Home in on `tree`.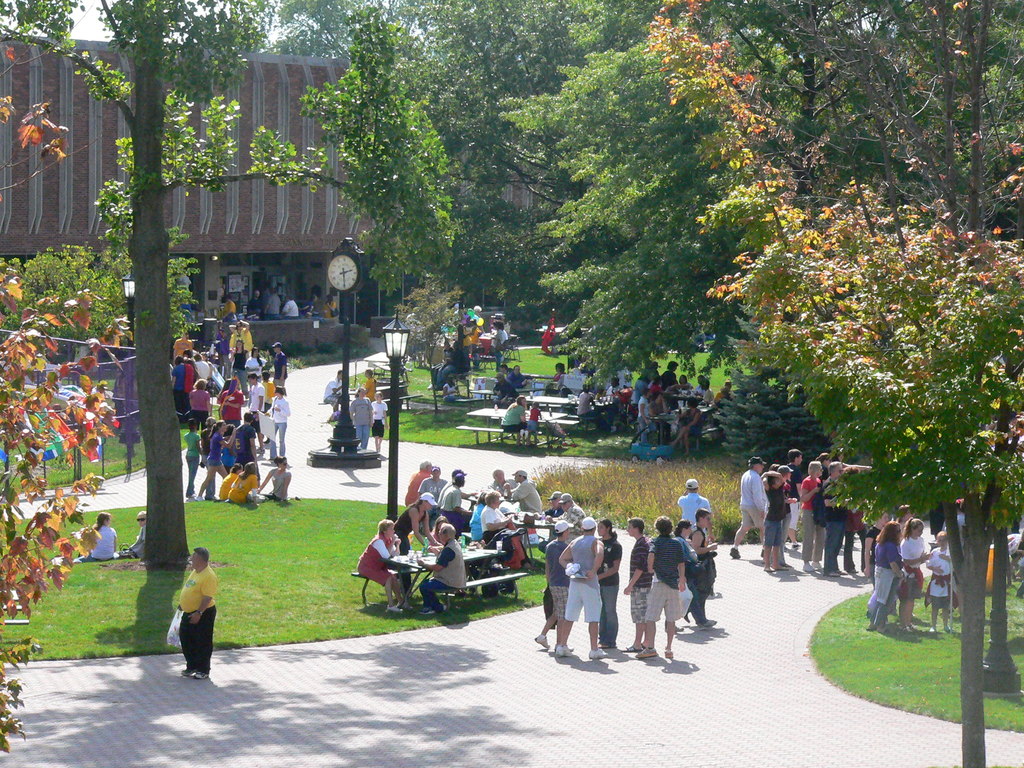
Homed in at bbox=(0, 0, 451, 562).
